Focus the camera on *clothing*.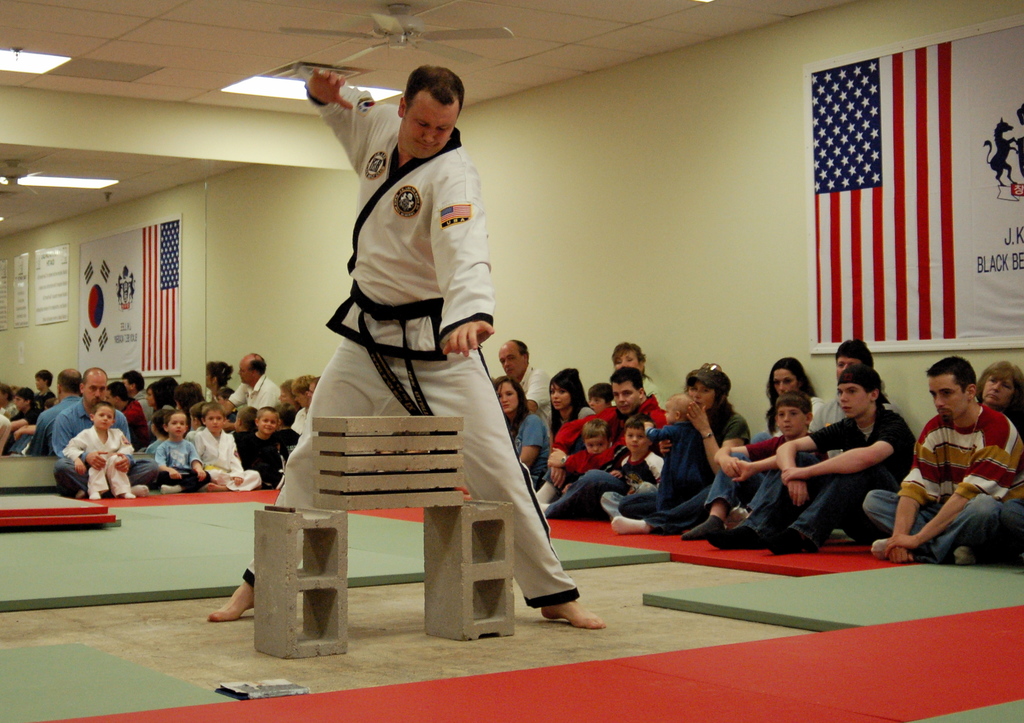
Focus region: (509, 359, 557, 444).
